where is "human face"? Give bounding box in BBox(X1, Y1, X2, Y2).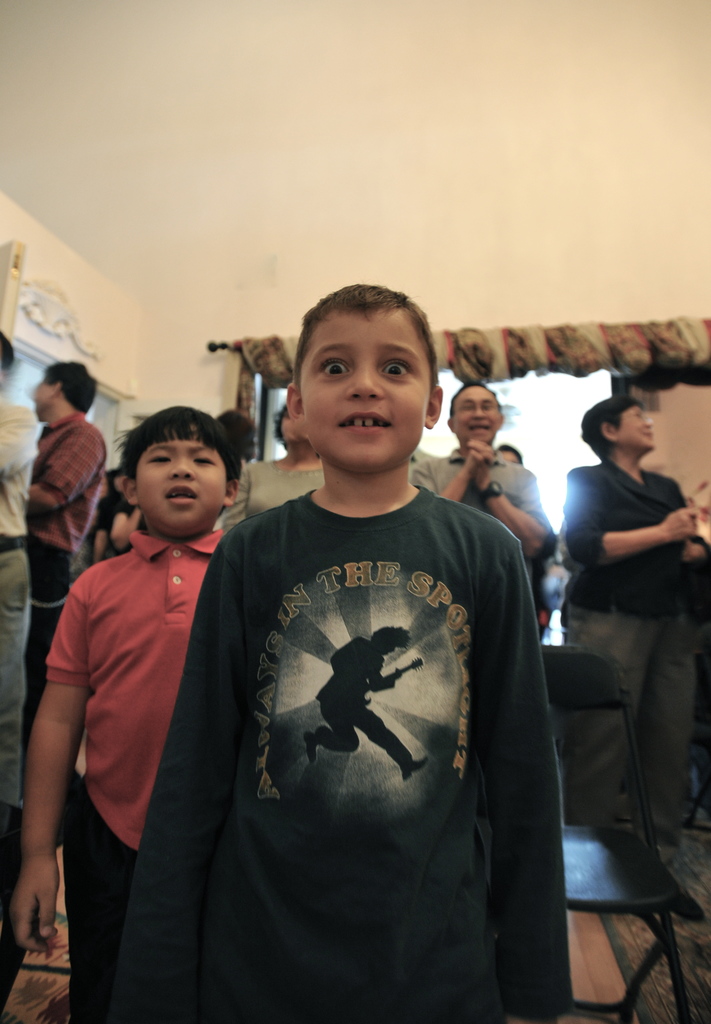
BBox(295, 300, 435, 462).
